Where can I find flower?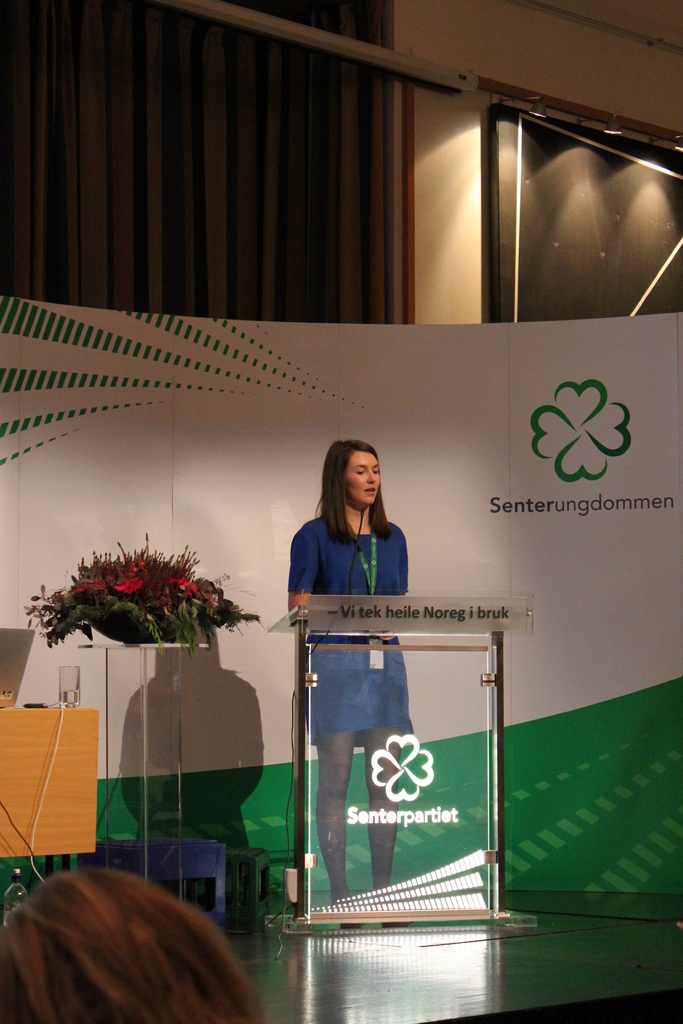
You can find it at <region>365, 732, 445, 806</region>.
